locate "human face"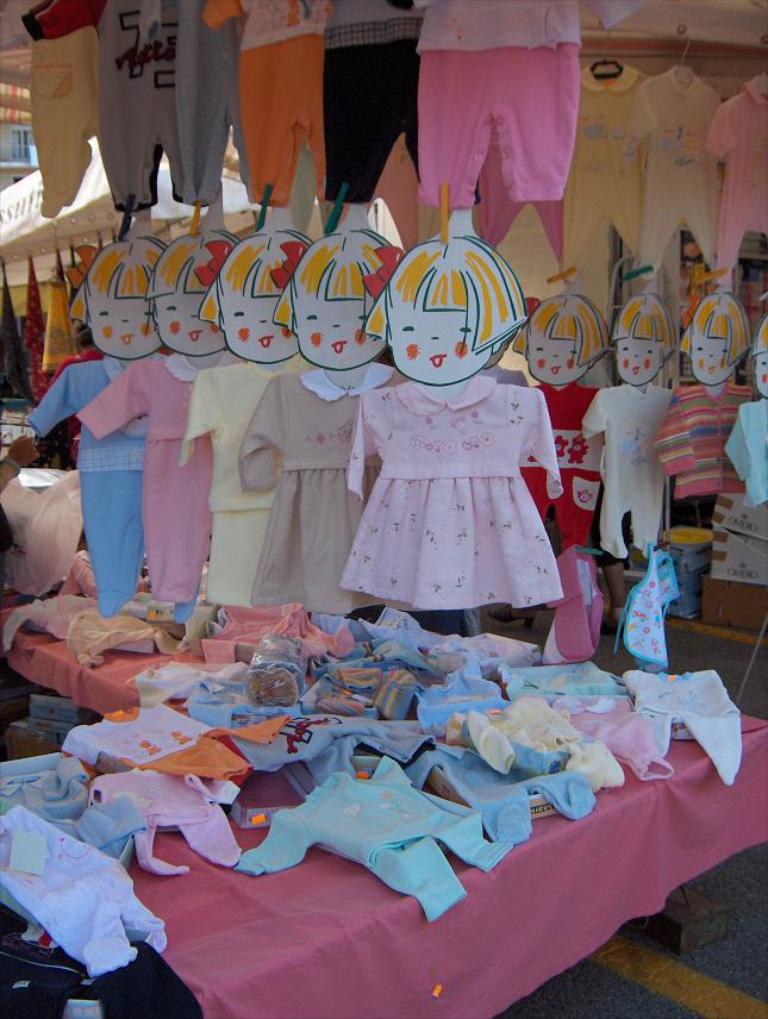
(left=221, top=290, right=299, bottom=363)
